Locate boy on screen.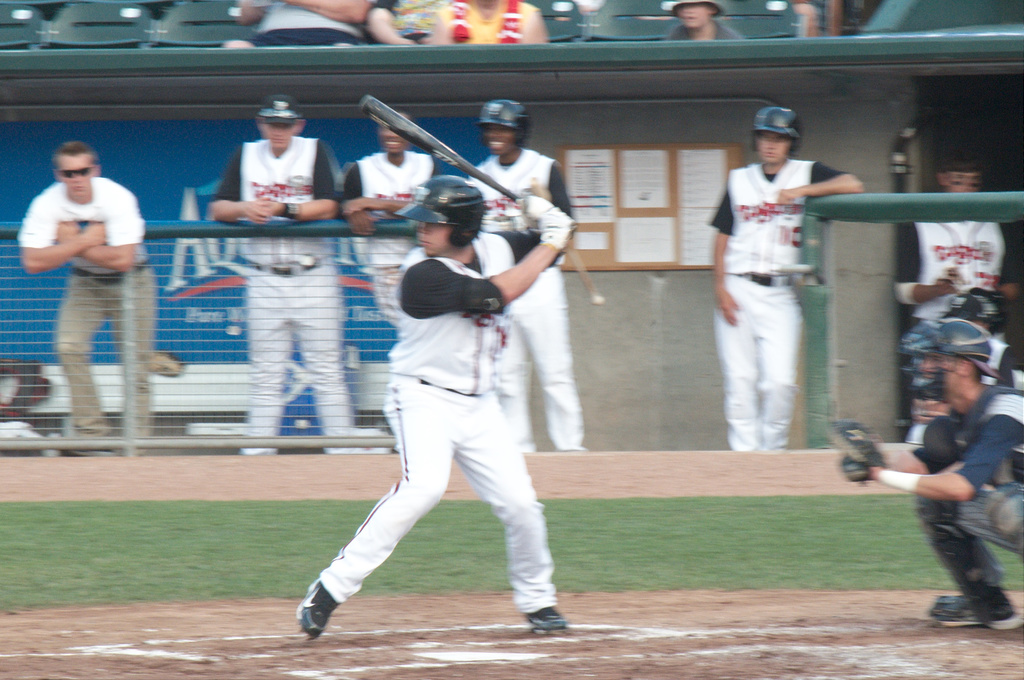
On screen at x1=467, y1=98, x2=588, y2=450.
